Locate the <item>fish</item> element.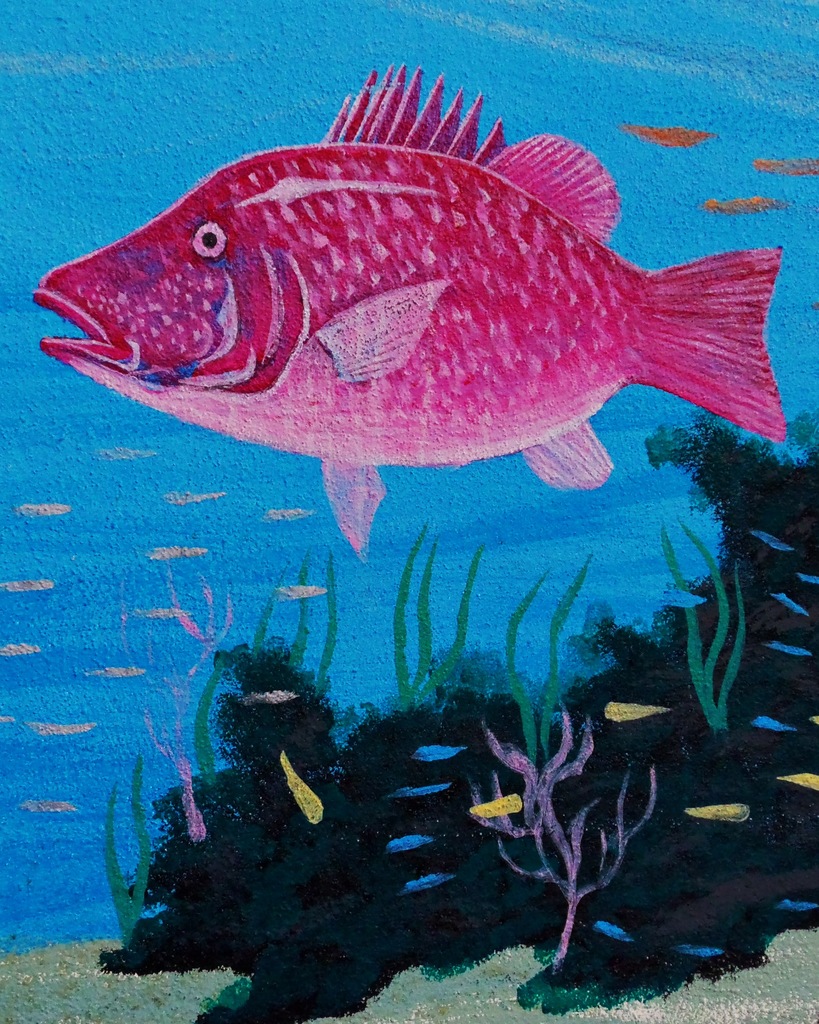
Element bbox: (x1=278, y1=749, x2=323, y2=828).
